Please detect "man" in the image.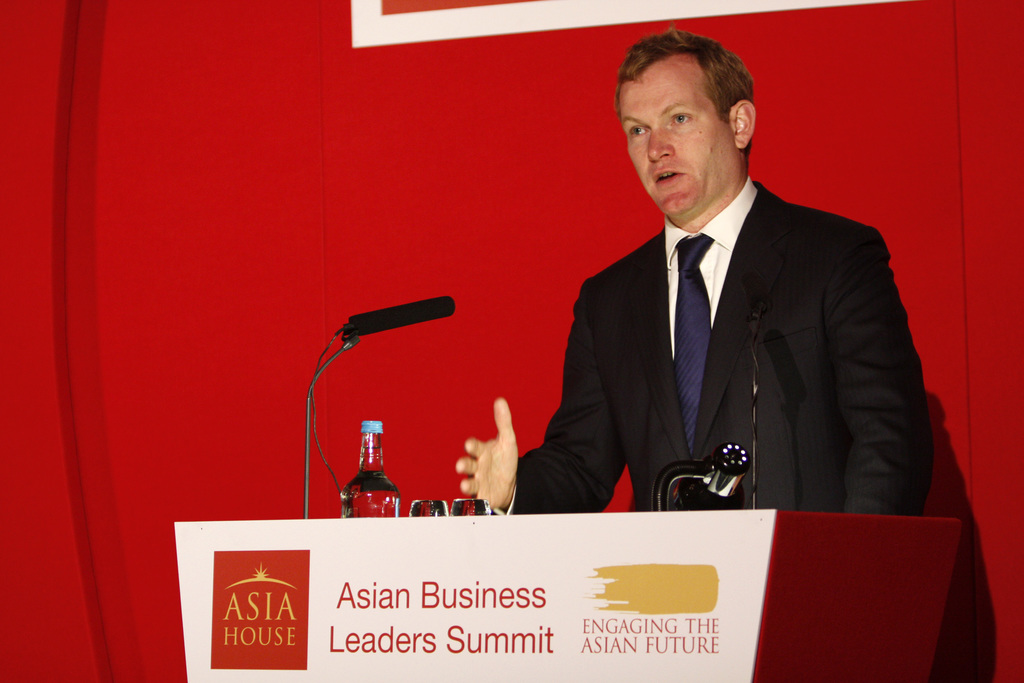
x1=527 y1=56 x2=926 y2=538.
